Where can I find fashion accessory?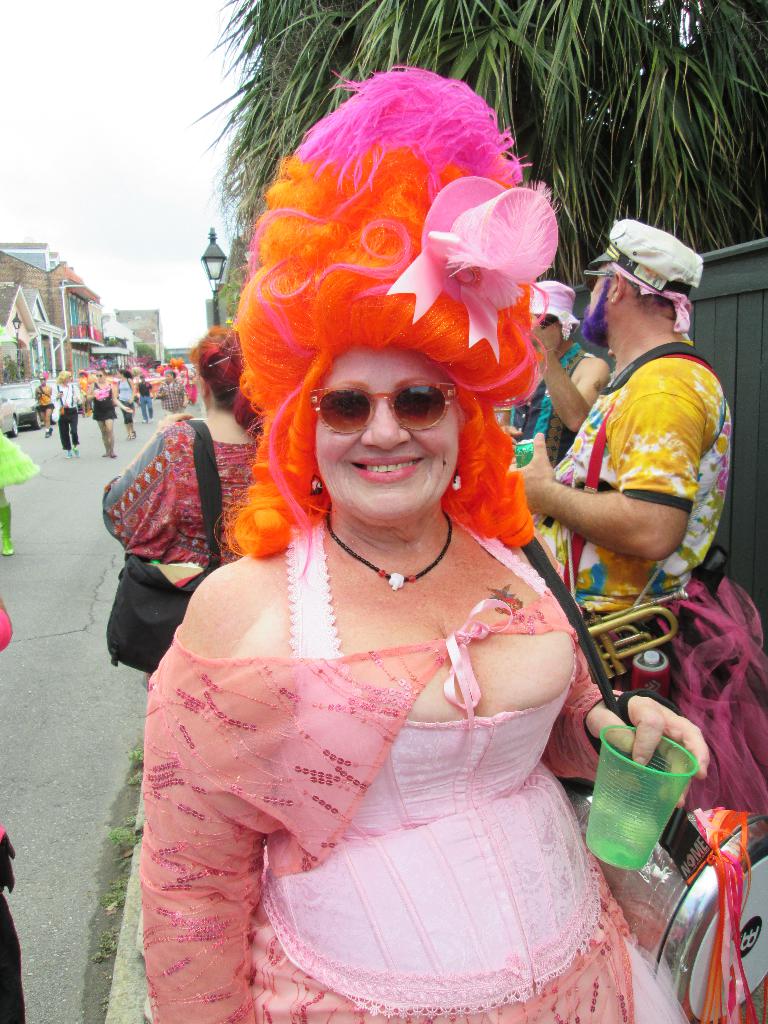
You can find it at Rect(209, 355, 235, 369).
